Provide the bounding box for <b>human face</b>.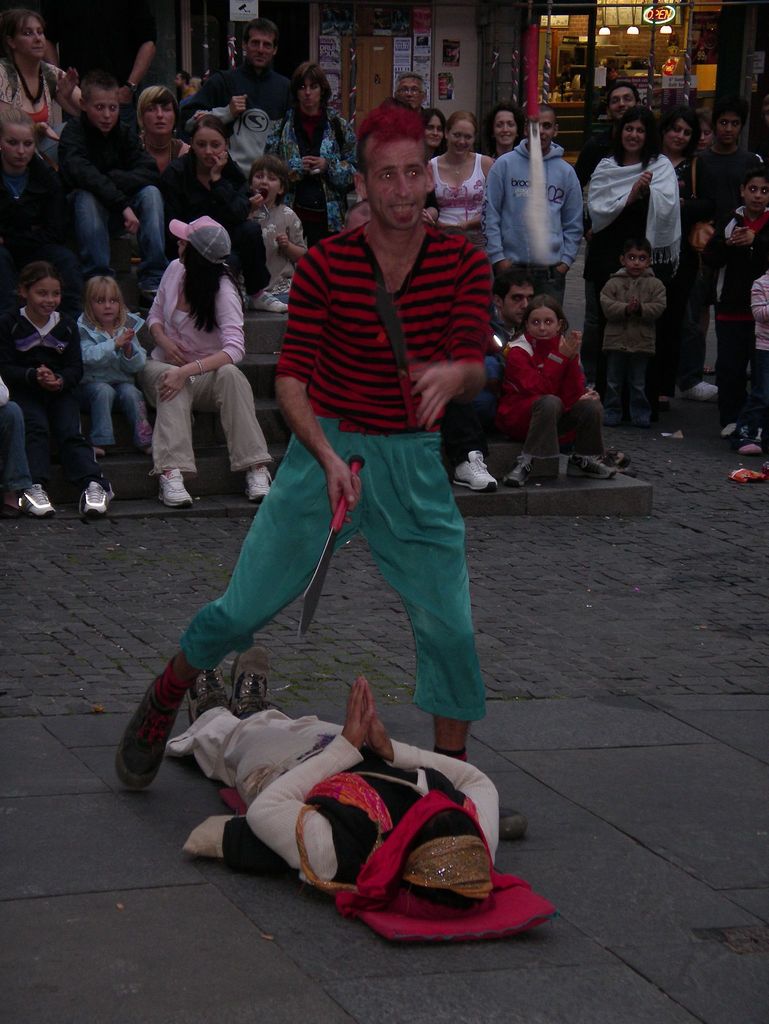
663, 119, 695, 150.
